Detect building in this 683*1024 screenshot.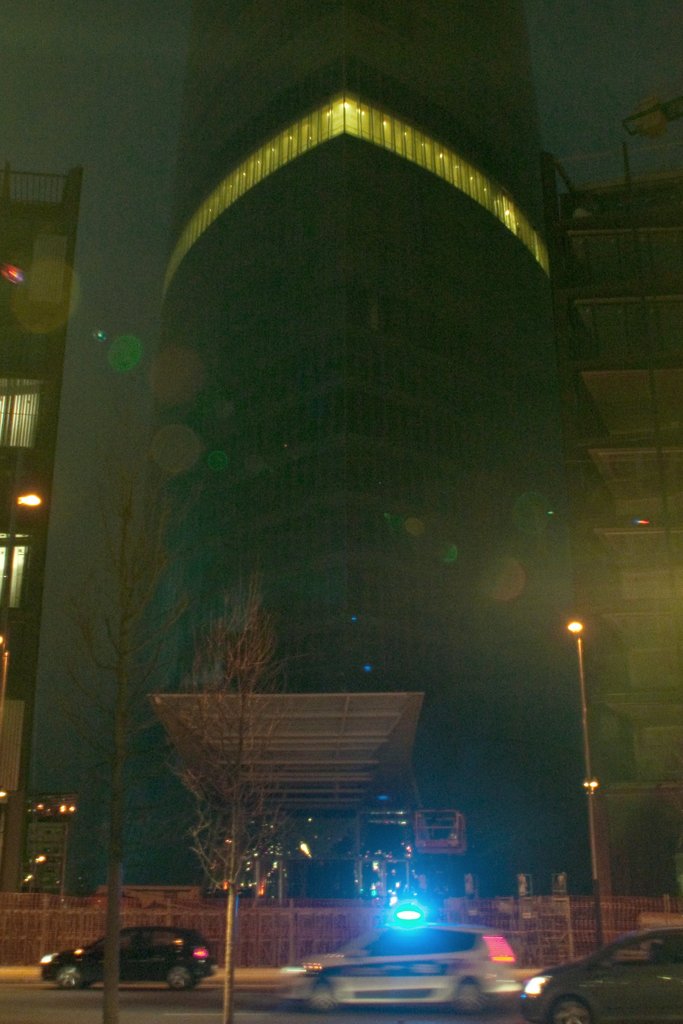
Detection: (0,164,83,884).
